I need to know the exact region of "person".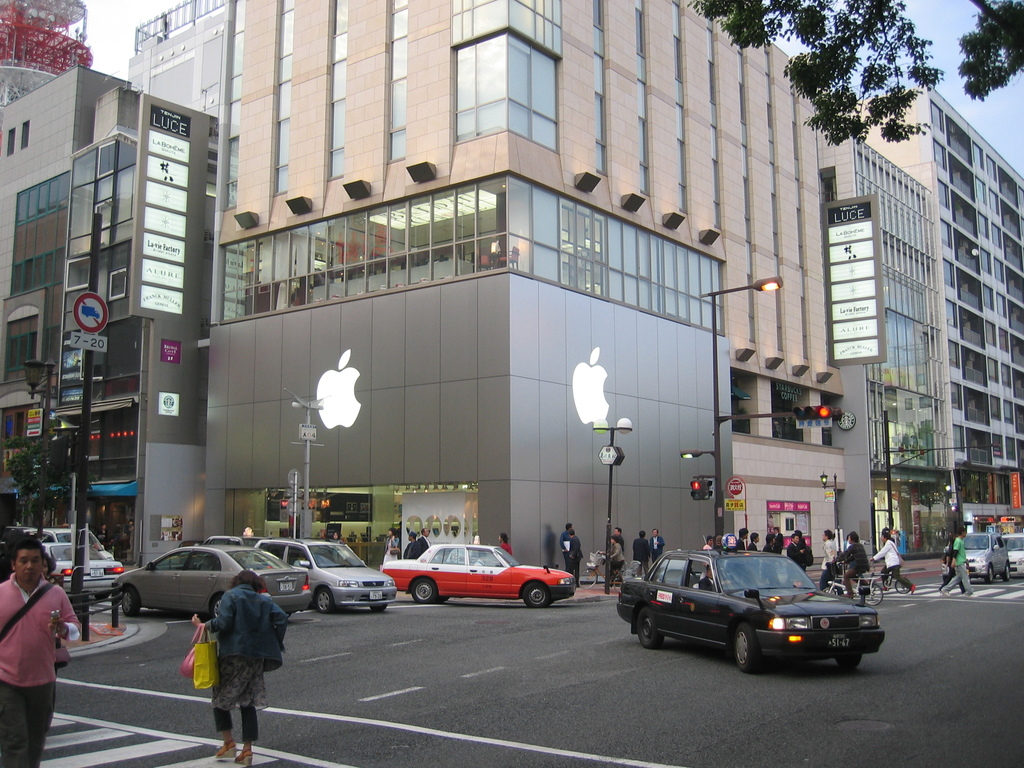
Region: [x1=869, y1=533, x2=913, y2=593].
